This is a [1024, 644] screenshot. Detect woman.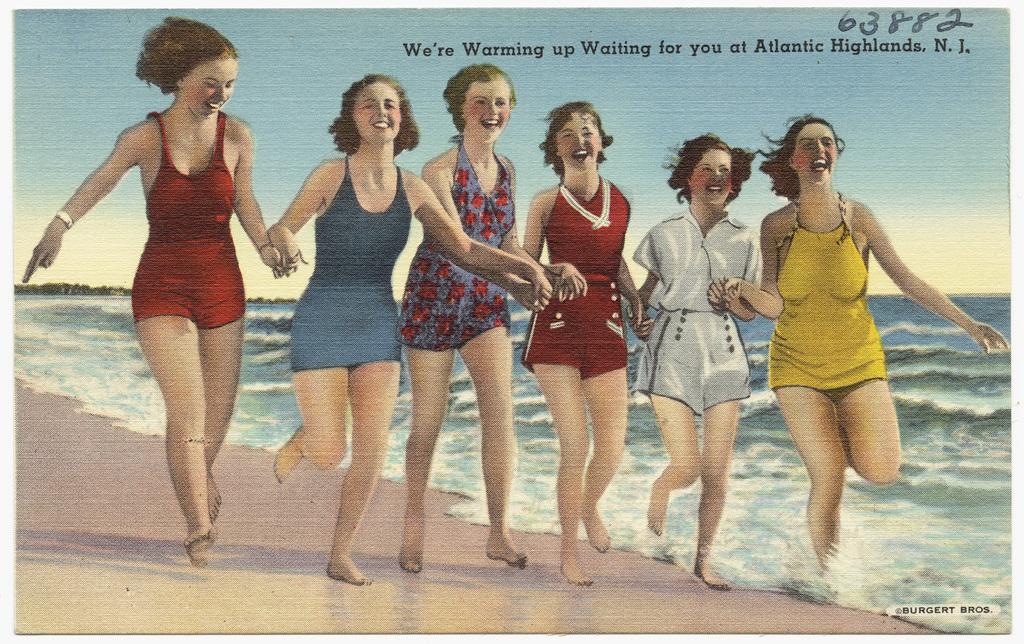
(x1=271, y1=71, x2=554, y2=591).
